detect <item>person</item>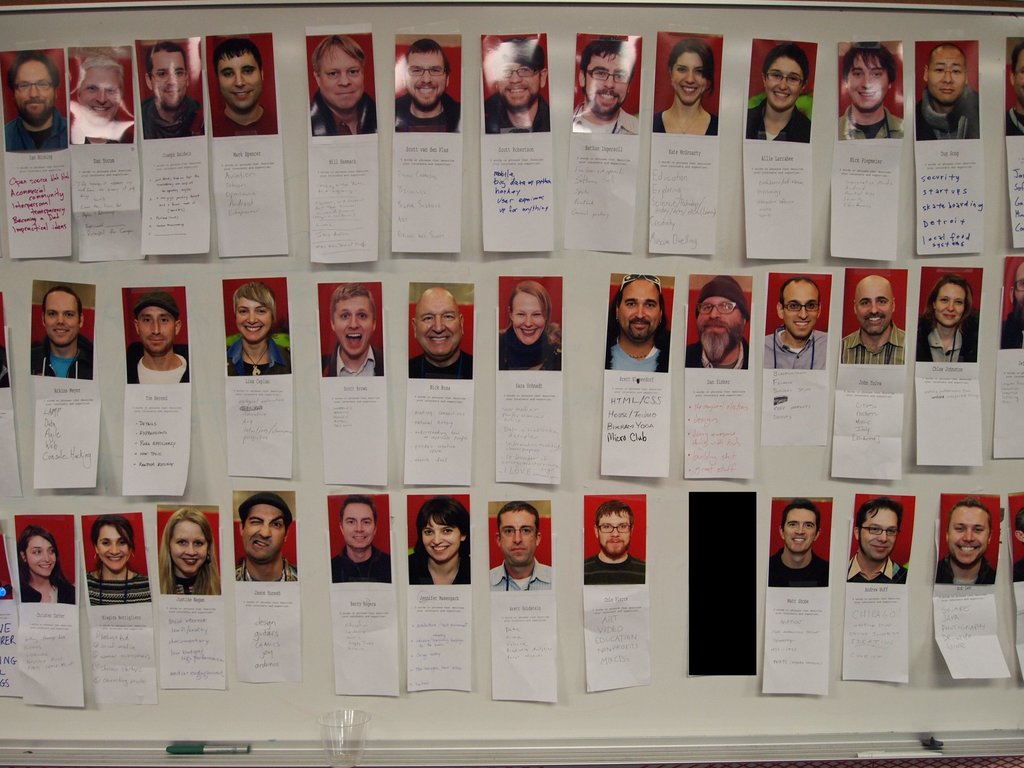
box(842, 44, 892, 141)
